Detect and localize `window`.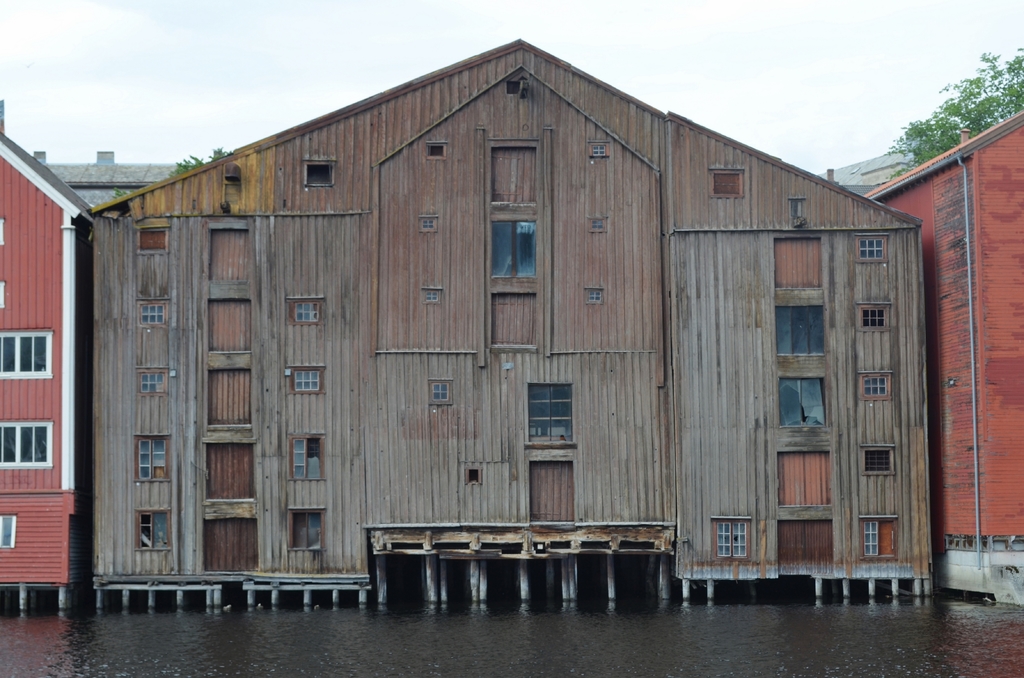
Localized at <box>1,512,19,549</box>.
